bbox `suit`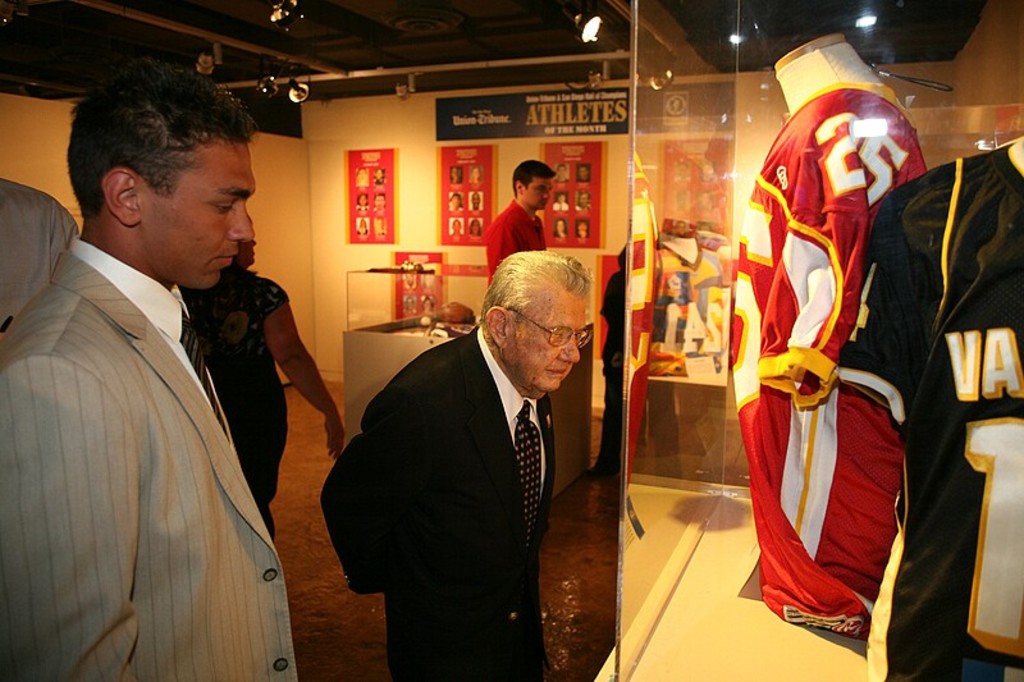
x1=333 y1=255 x2=618 y2=664
